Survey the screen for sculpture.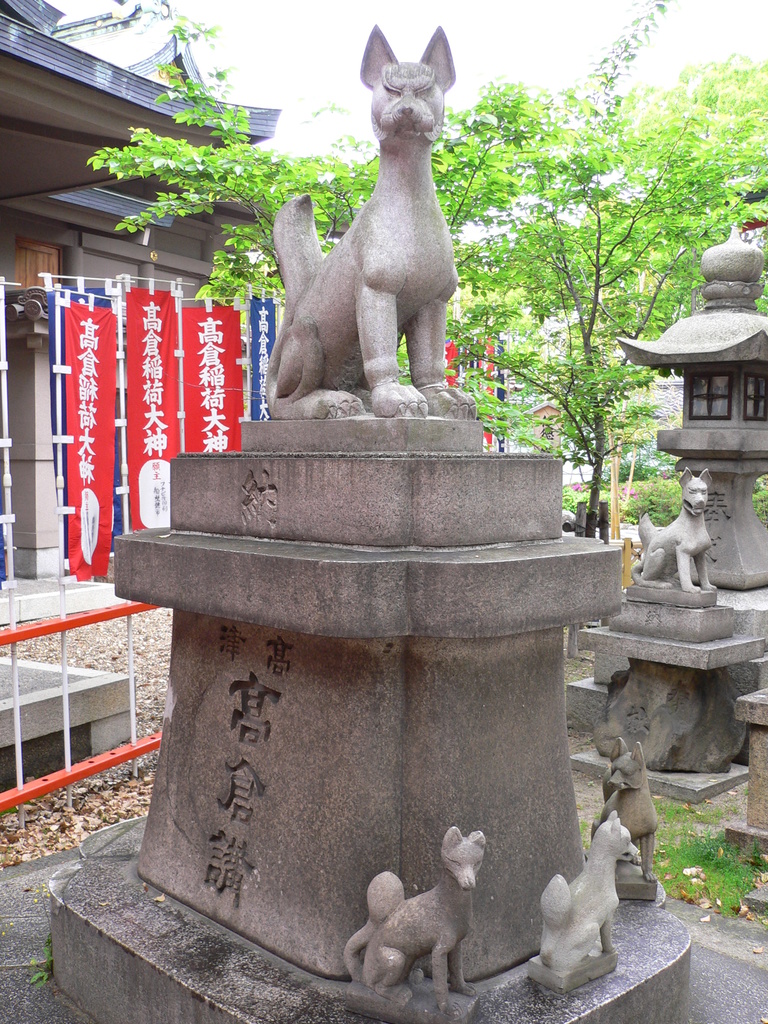
Survey found: locate(633, 463, 721, 594).
